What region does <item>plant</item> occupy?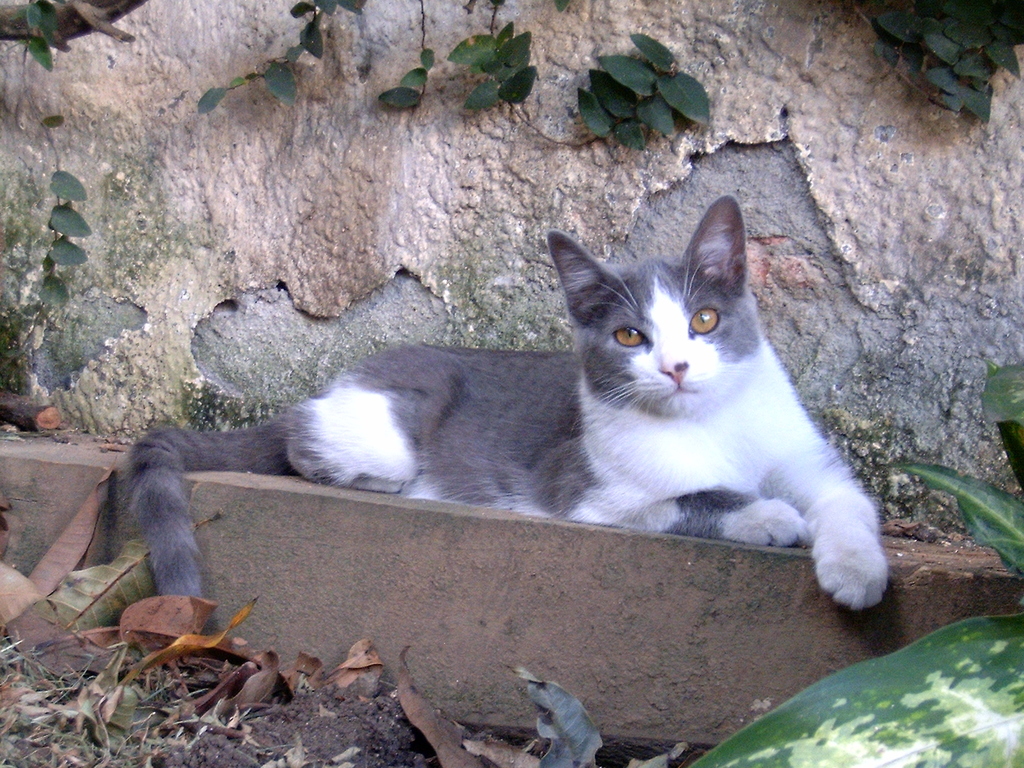
x1=857 y1=0 x2=1023 y2=123.
